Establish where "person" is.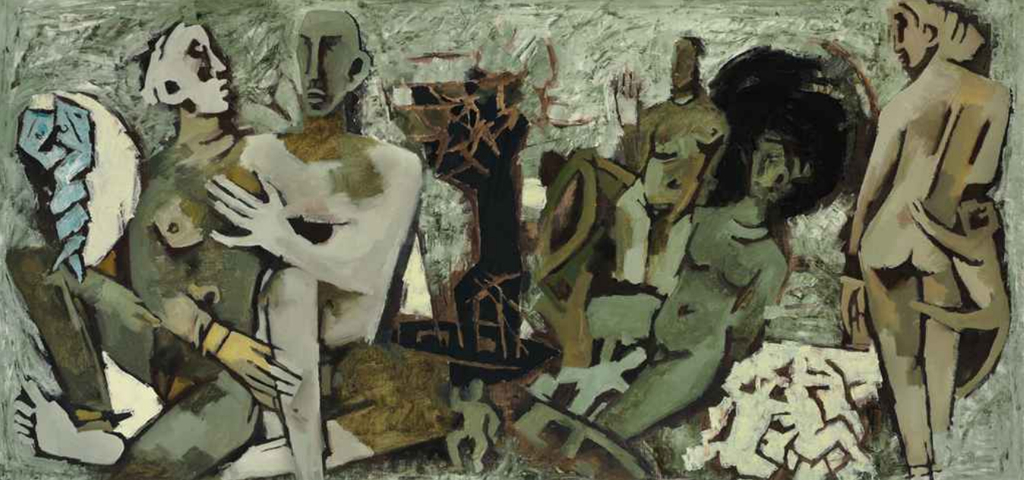
Established at BBox(187, 2, 414, 479).
